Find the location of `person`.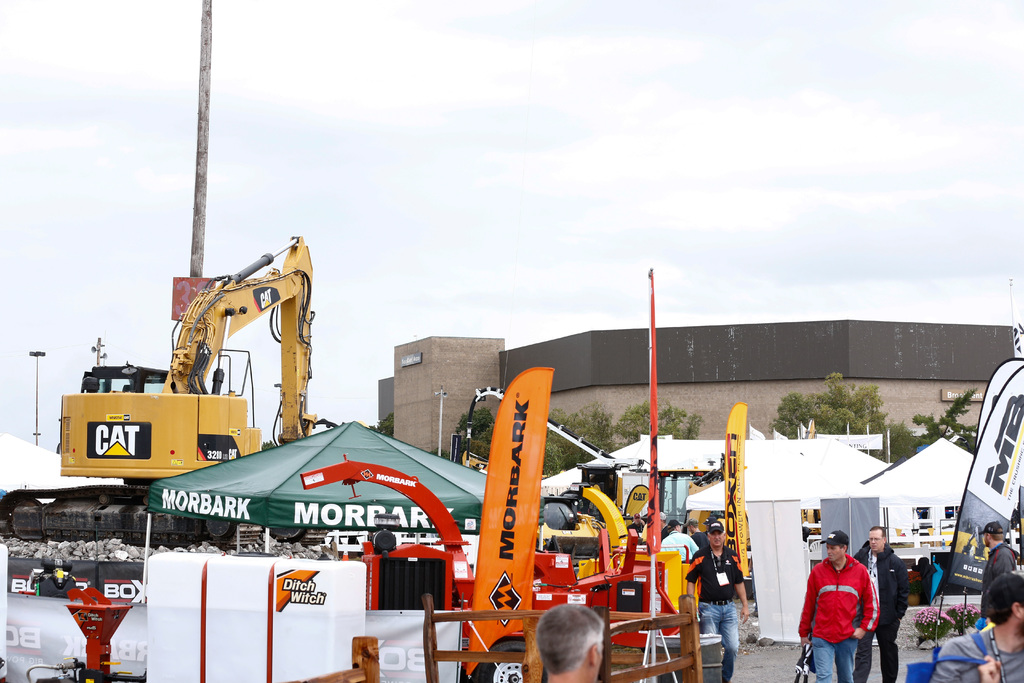
Location: <bbox>979, 518, 1016, 624</bbox>.
